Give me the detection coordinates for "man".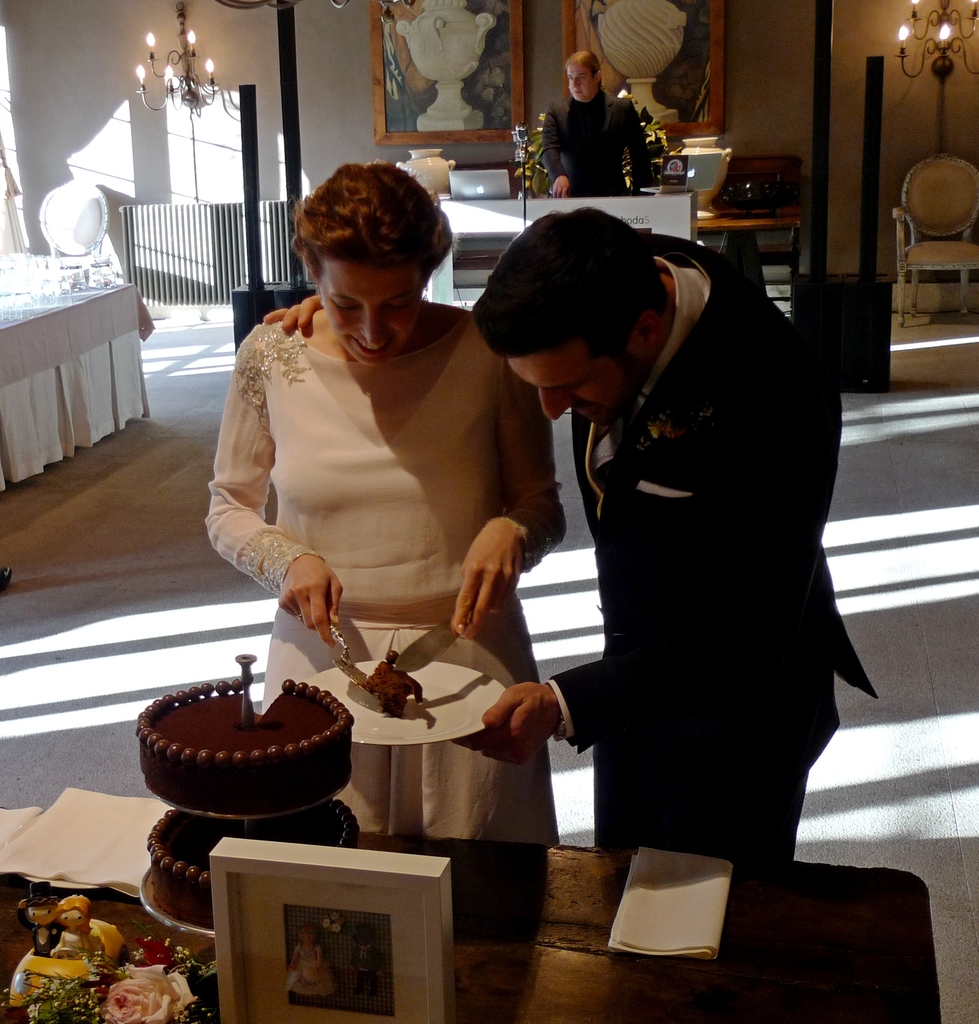
box=[446, 194, 886, 876].
